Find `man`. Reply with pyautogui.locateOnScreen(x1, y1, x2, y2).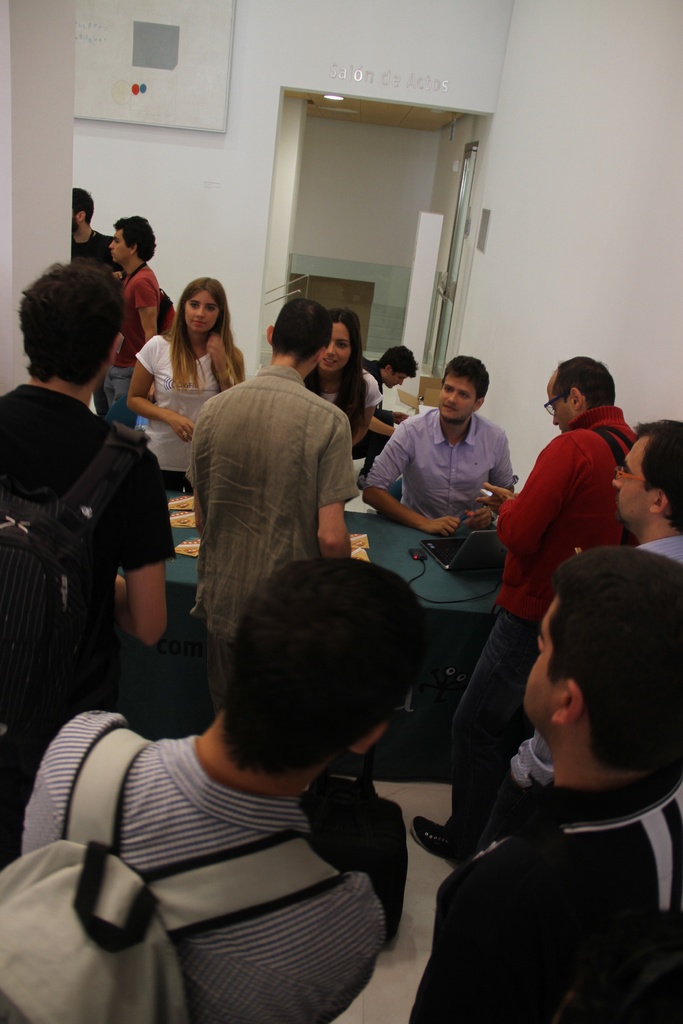
pyautogui.locateOnScreen(498, 419, 682, 798).
